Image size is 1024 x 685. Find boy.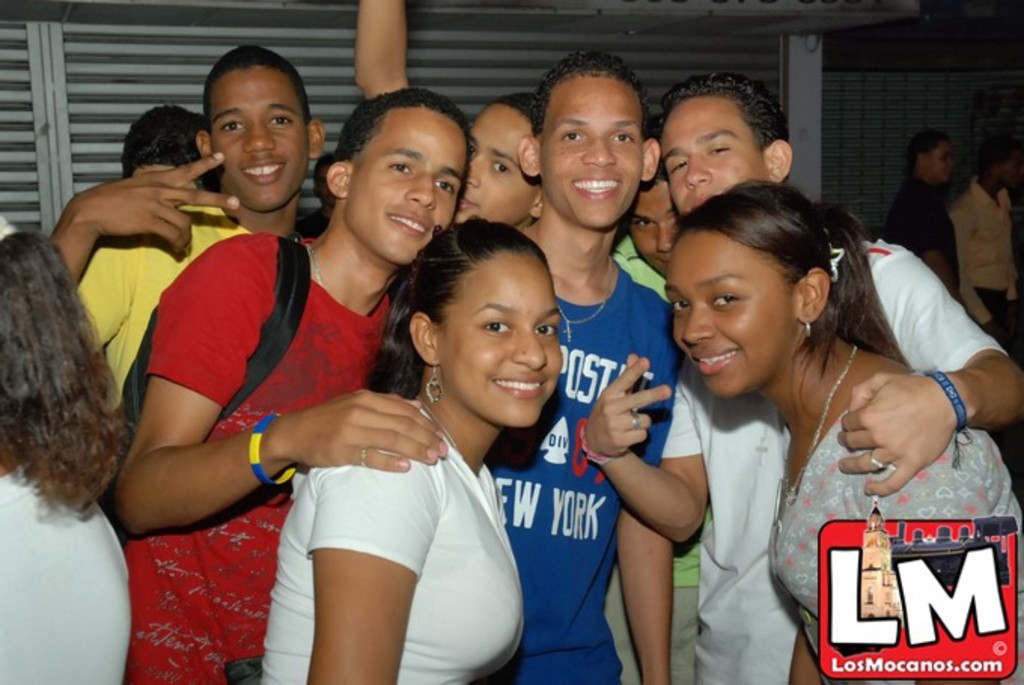
[x1=452, y1=95, x2=542, y2=229].
